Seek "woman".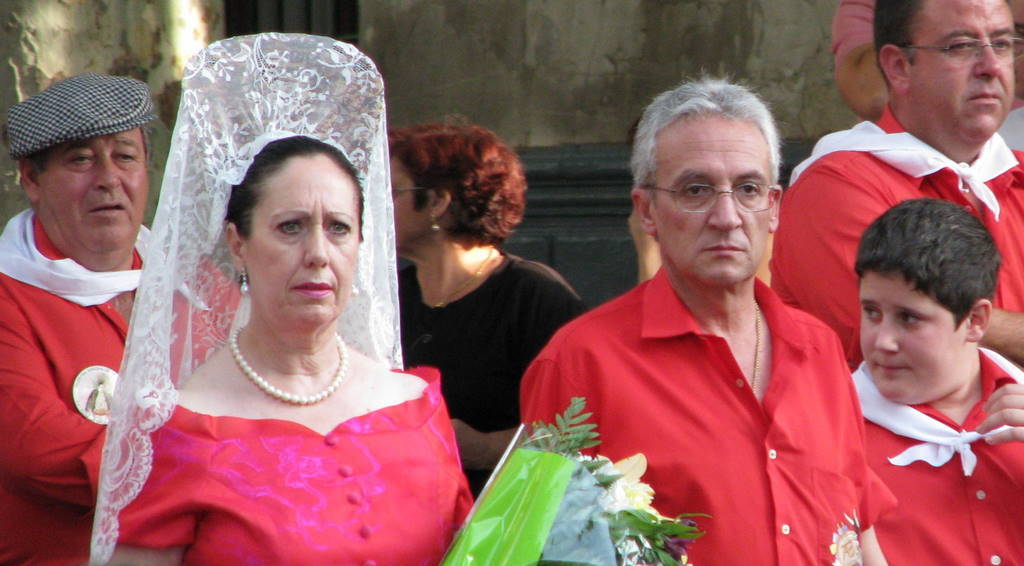
(left=380, top=112, right=593, bottom=495).
